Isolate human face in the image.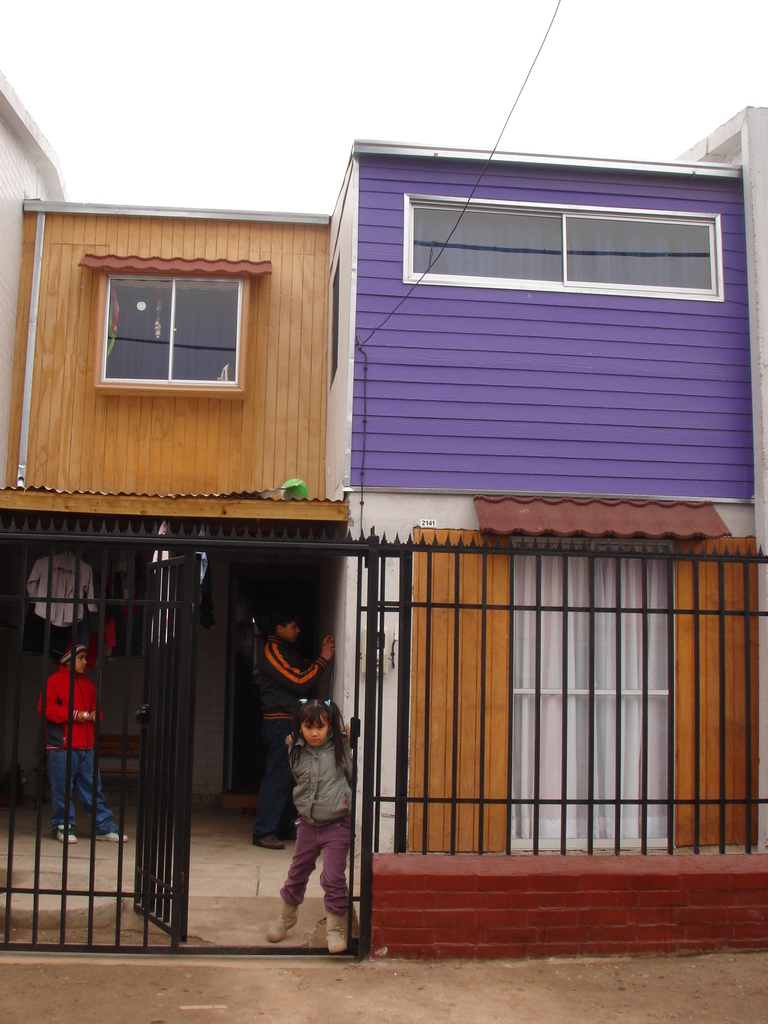
Isolated region: region(72, 653, 86, 674).
